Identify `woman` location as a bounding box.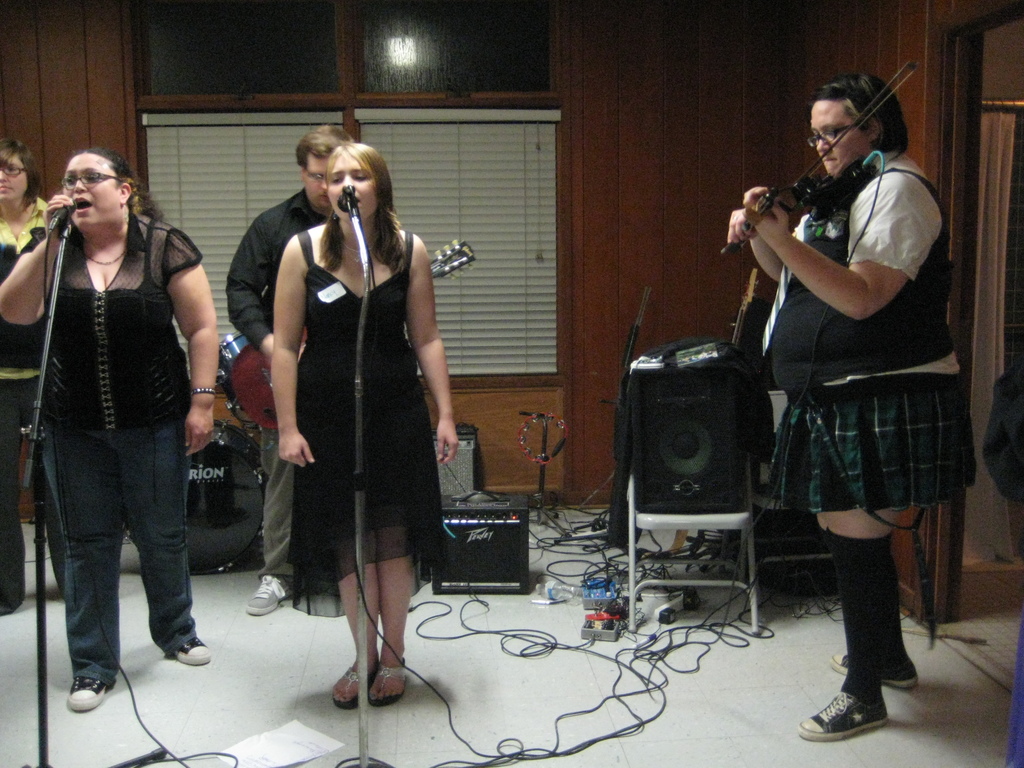
locate(726, 73, 979, 742).
